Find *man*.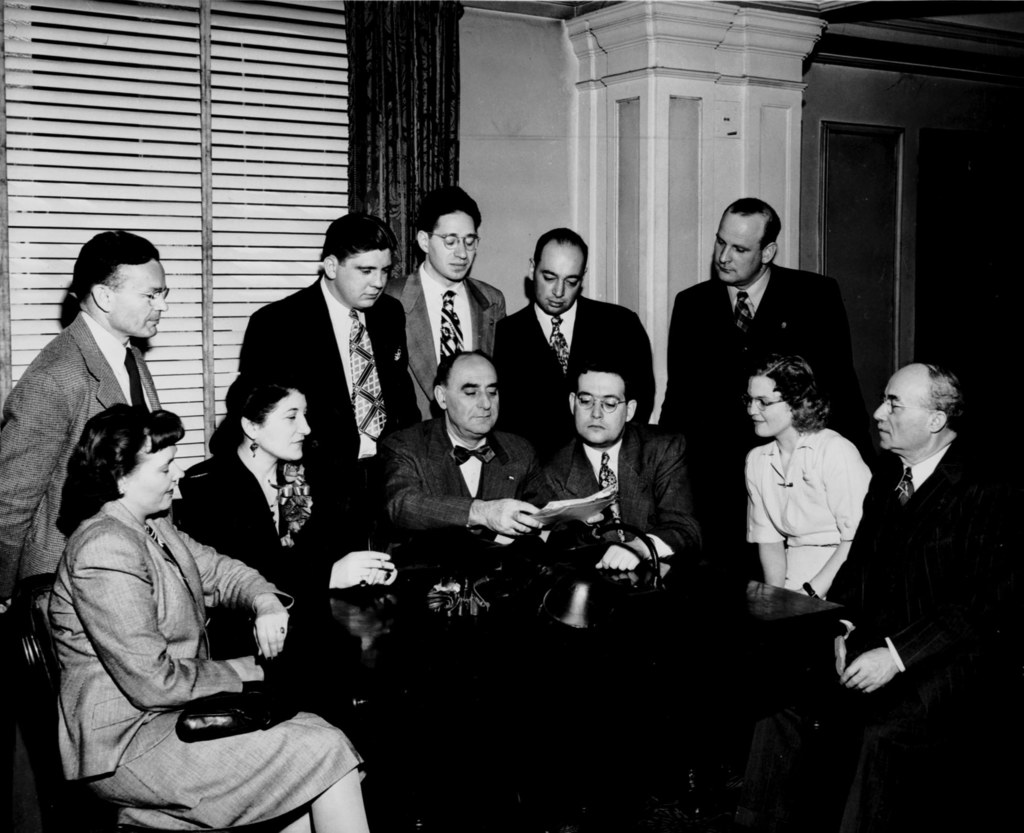
locate(0, 224, 166, 626).
